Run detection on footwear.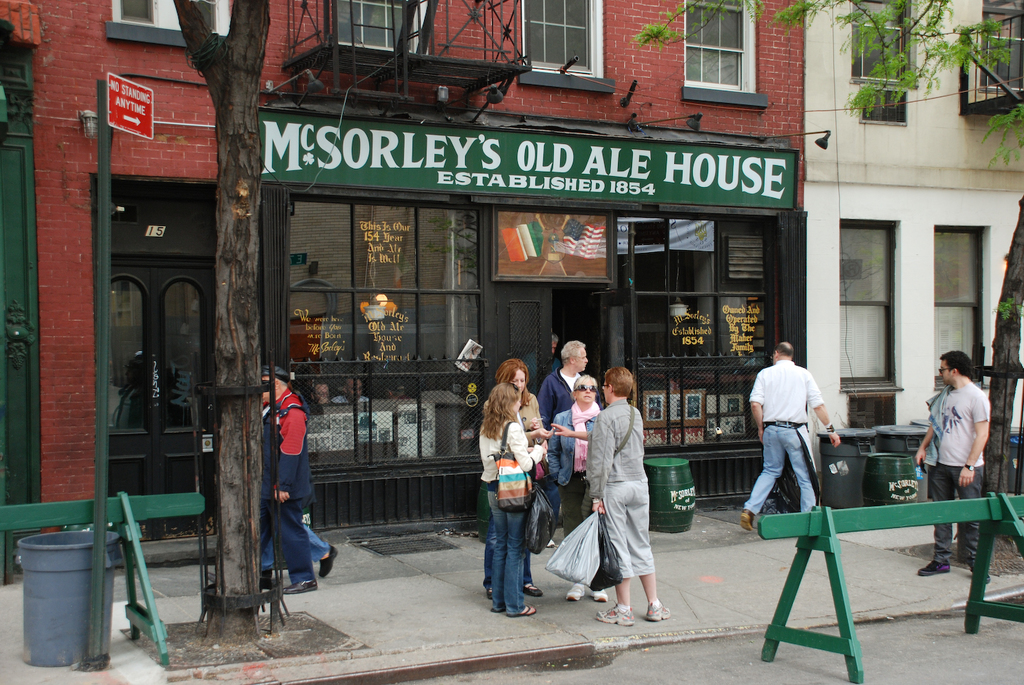
Result: 970,573,993,587.
